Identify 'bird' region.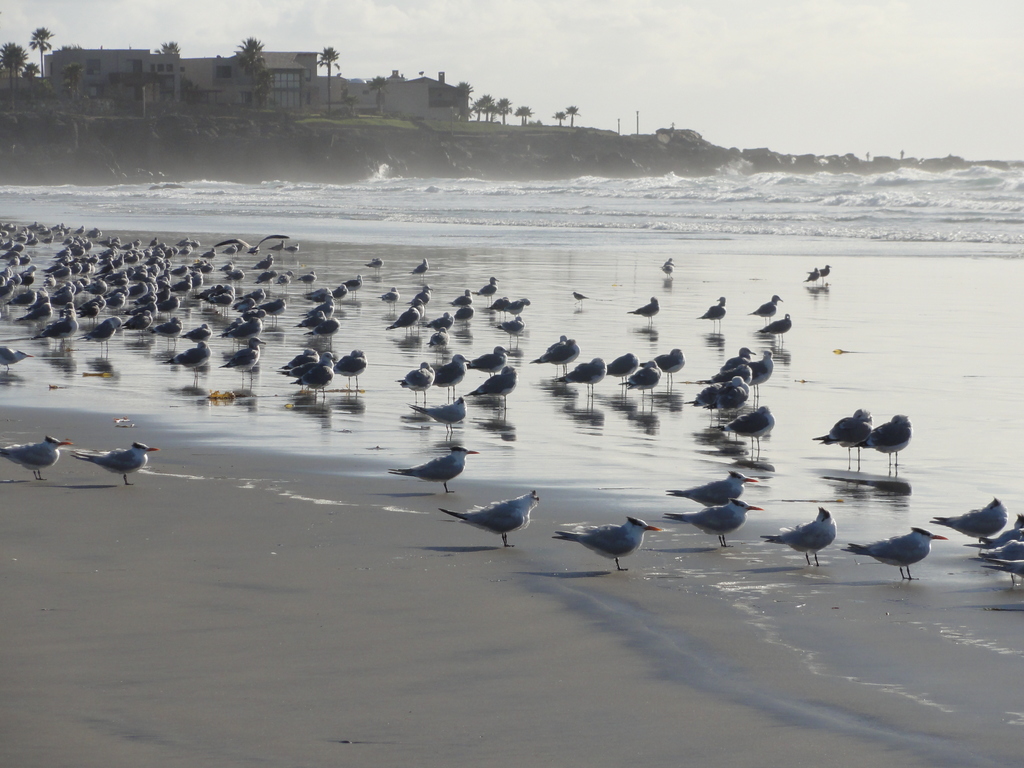
Region: left=838, top=525, right=950, bottom=586.
